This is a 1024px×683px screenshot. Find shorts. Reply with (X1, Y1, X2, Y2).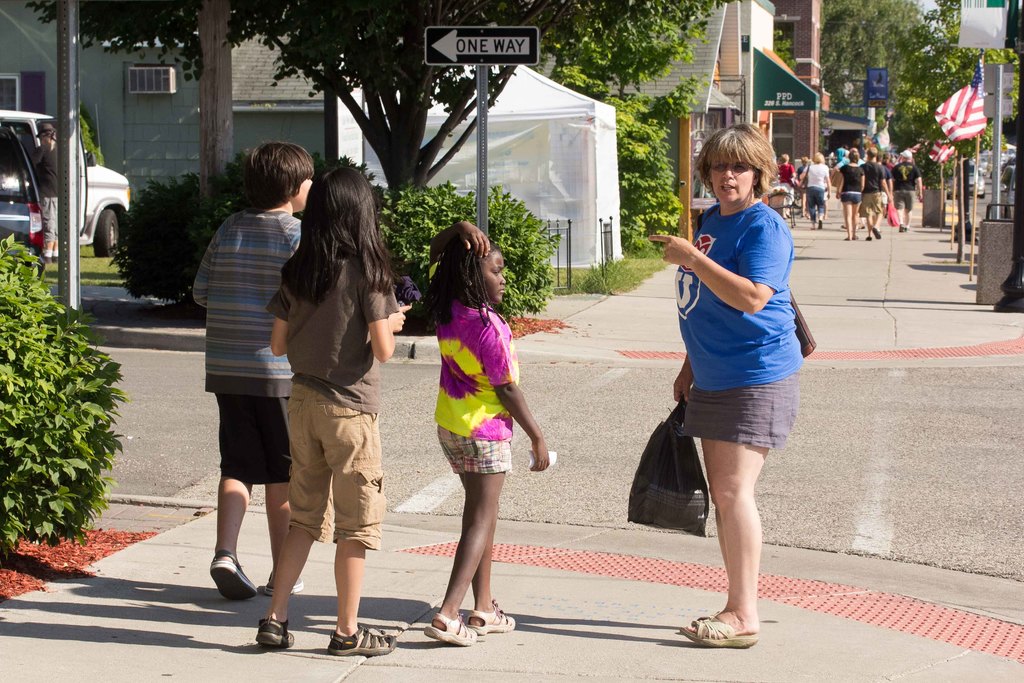
(860, 190, 886, 213).
